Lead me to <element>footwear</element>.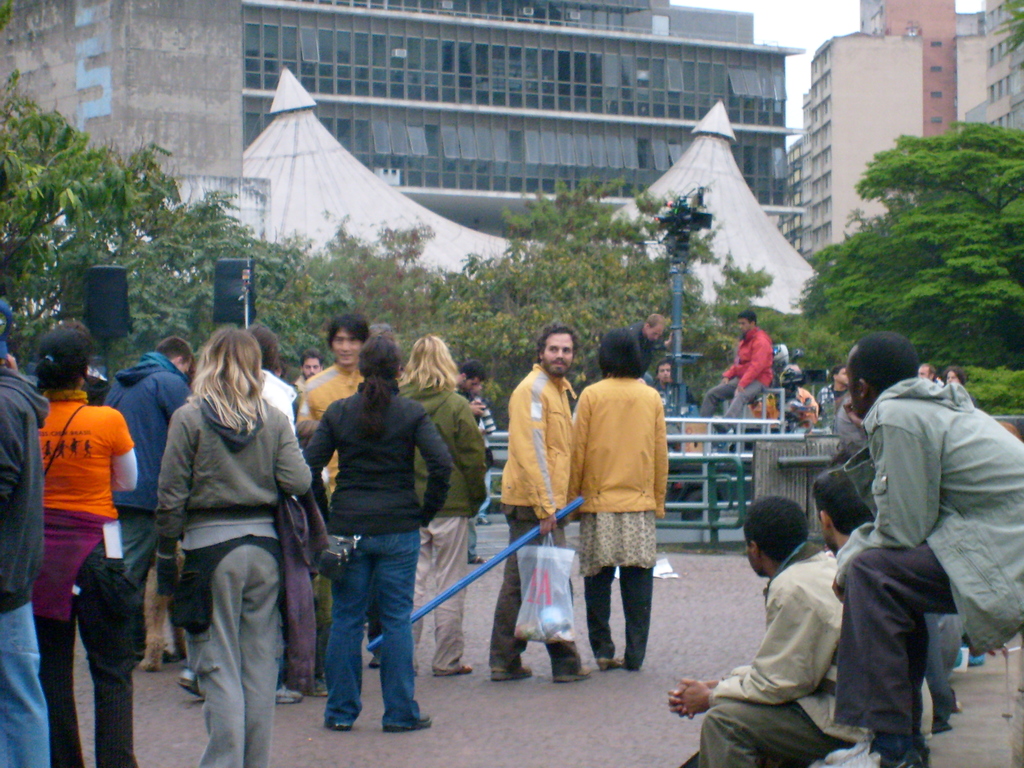
Lead to bbox(556, 664, 591, 680).
